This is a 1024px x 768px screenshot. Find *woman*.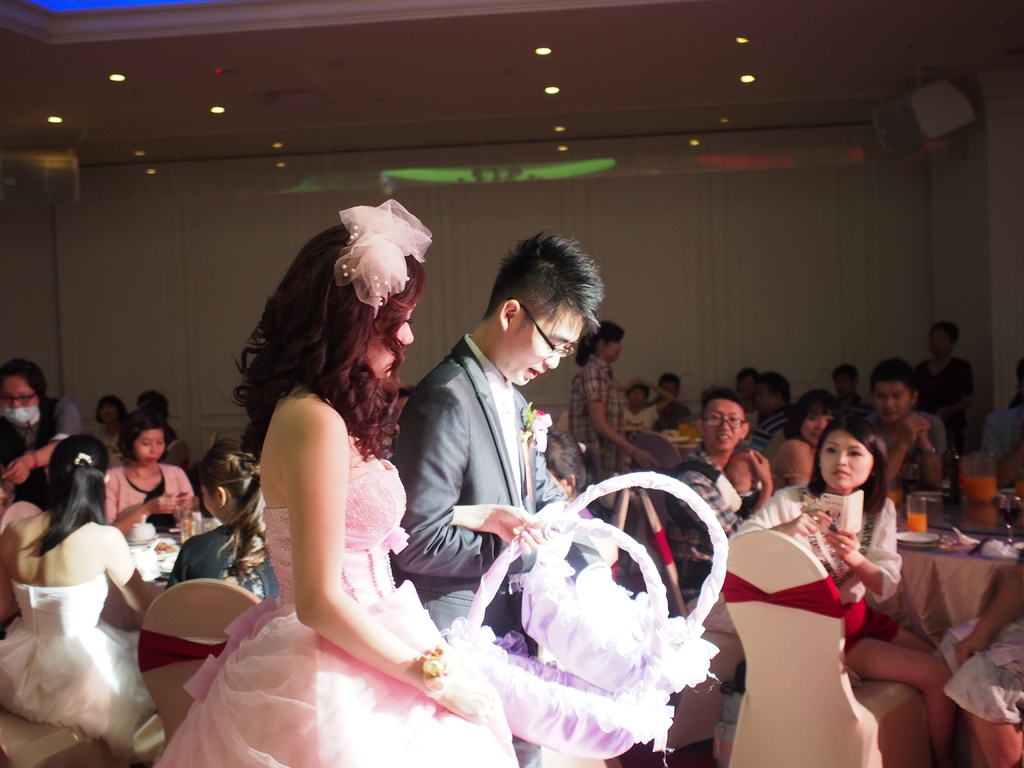
Bounding box: [102,409,198,531].
